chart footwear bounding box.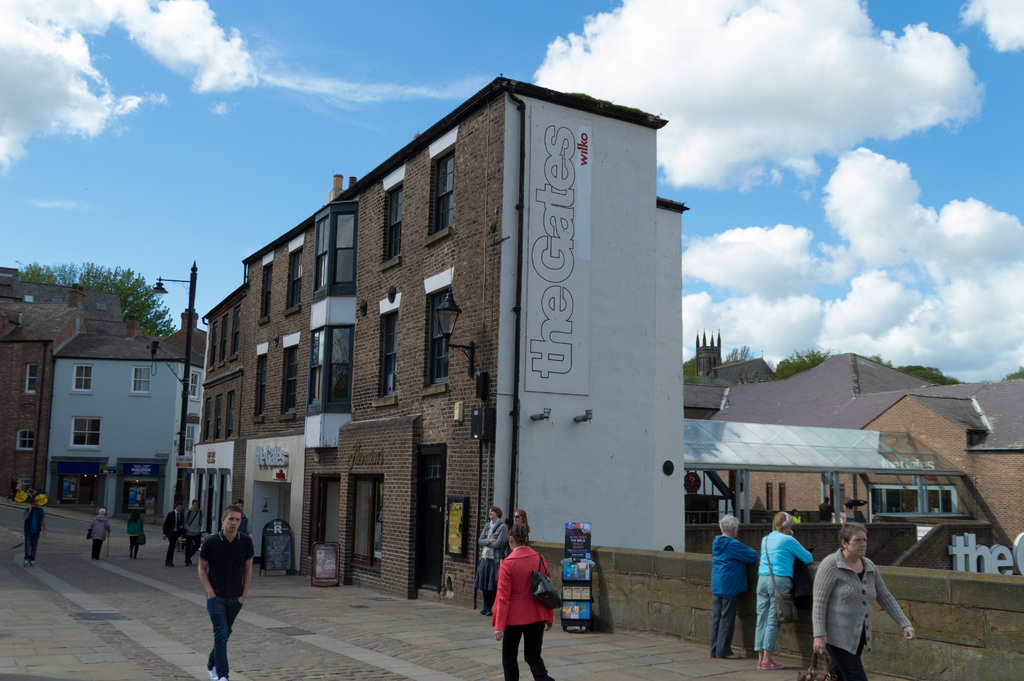
Charted: {"x1": 762, "y1": 657, "x2": 785, "y2": 669}.
